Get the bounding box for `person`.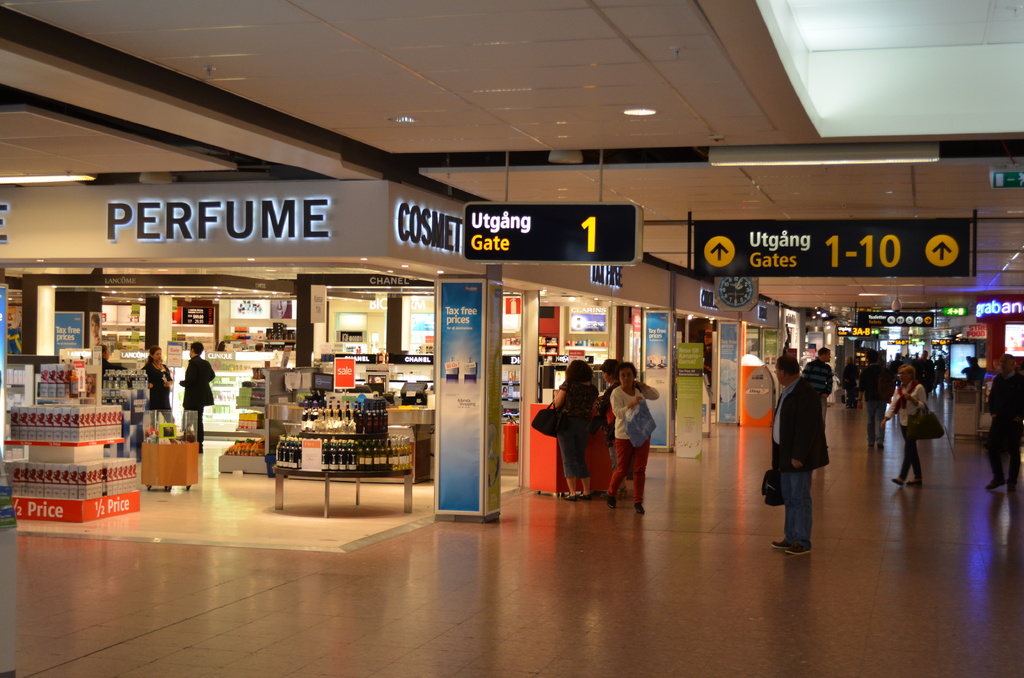
pyautogui.locateOnScreen(140, 348, 172, 442).
